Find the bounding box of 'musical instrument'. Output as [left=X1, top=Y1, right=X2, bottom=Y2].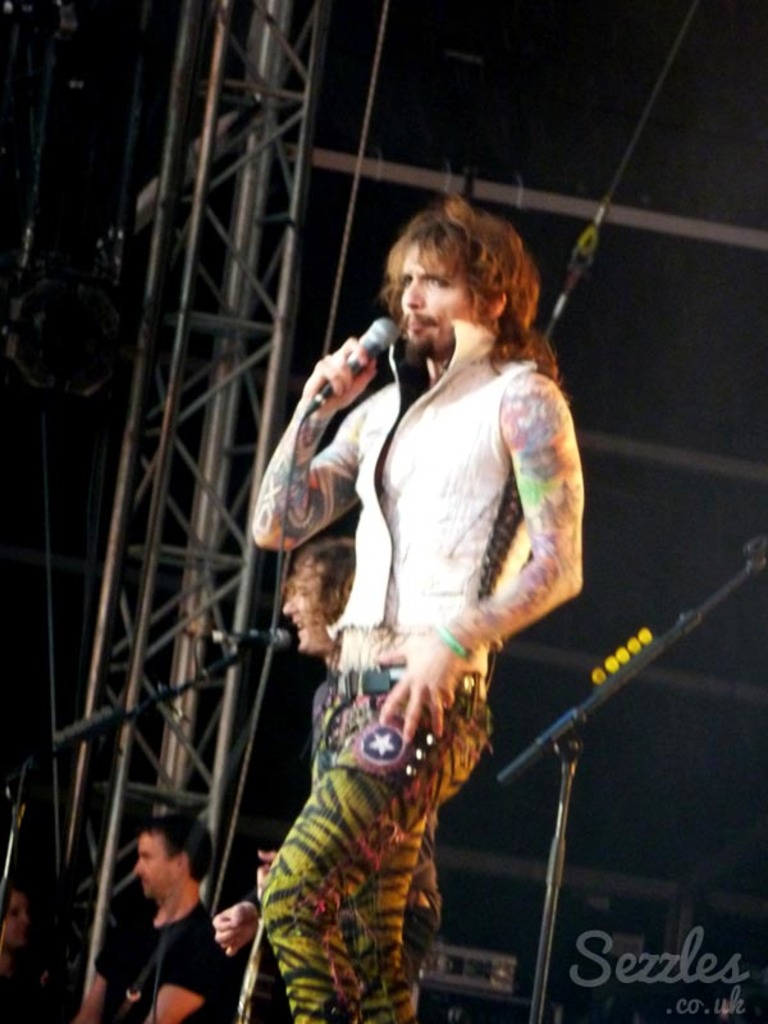
[left=234, top=874, right=293, bottom=1023].
